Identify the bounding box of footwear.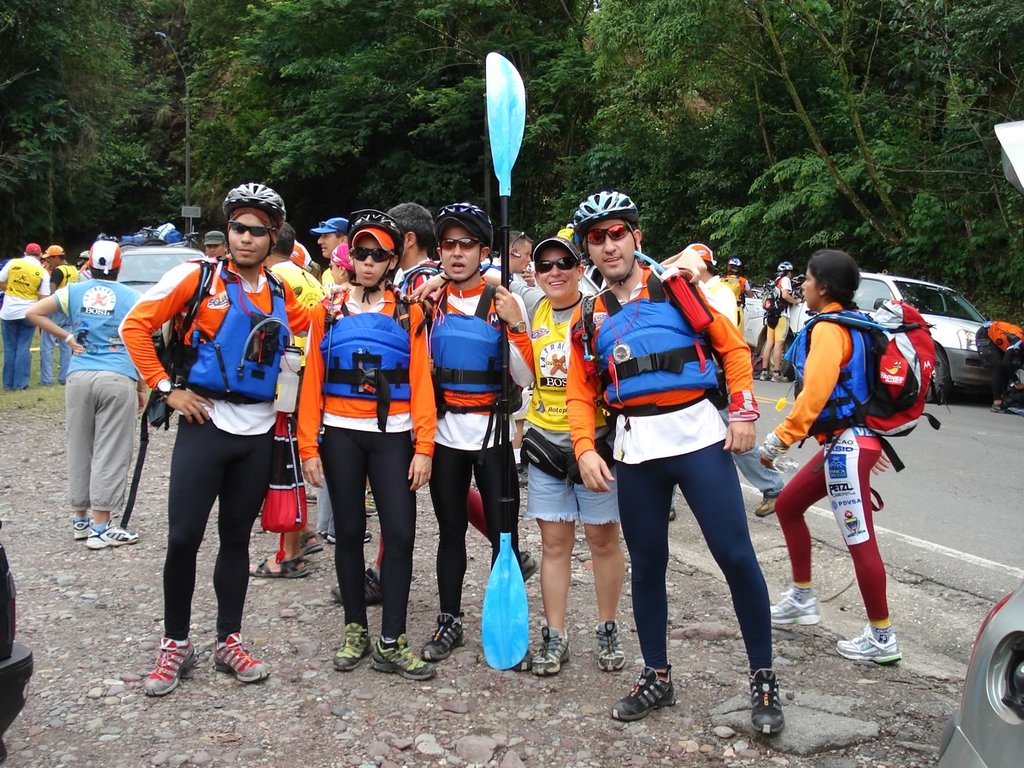
498,549,537,585.
